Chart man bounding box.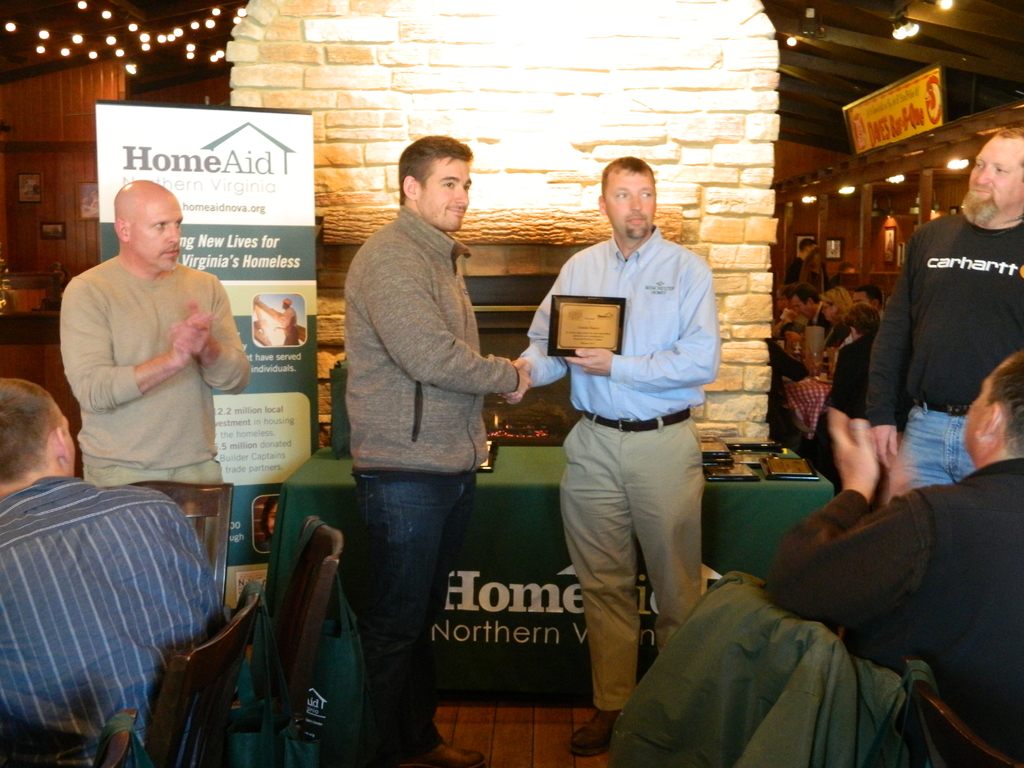
Charted: <bbox>785, 237, 813, 291</bbox>.
